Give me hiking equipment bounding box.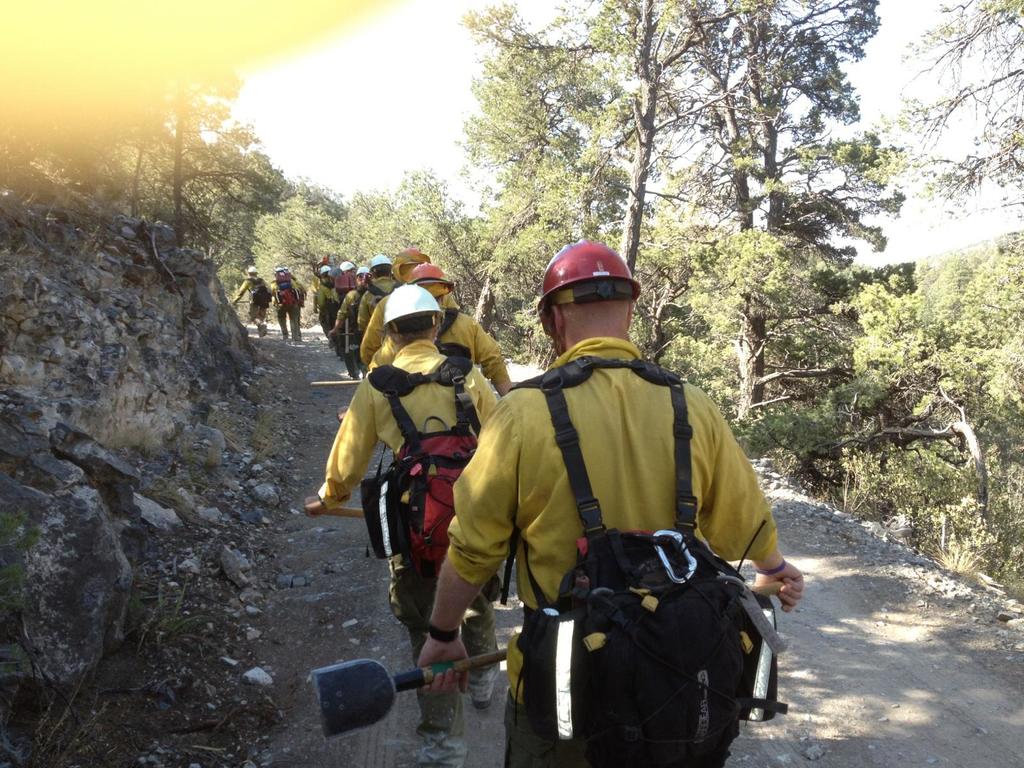
370:252:396:268.
